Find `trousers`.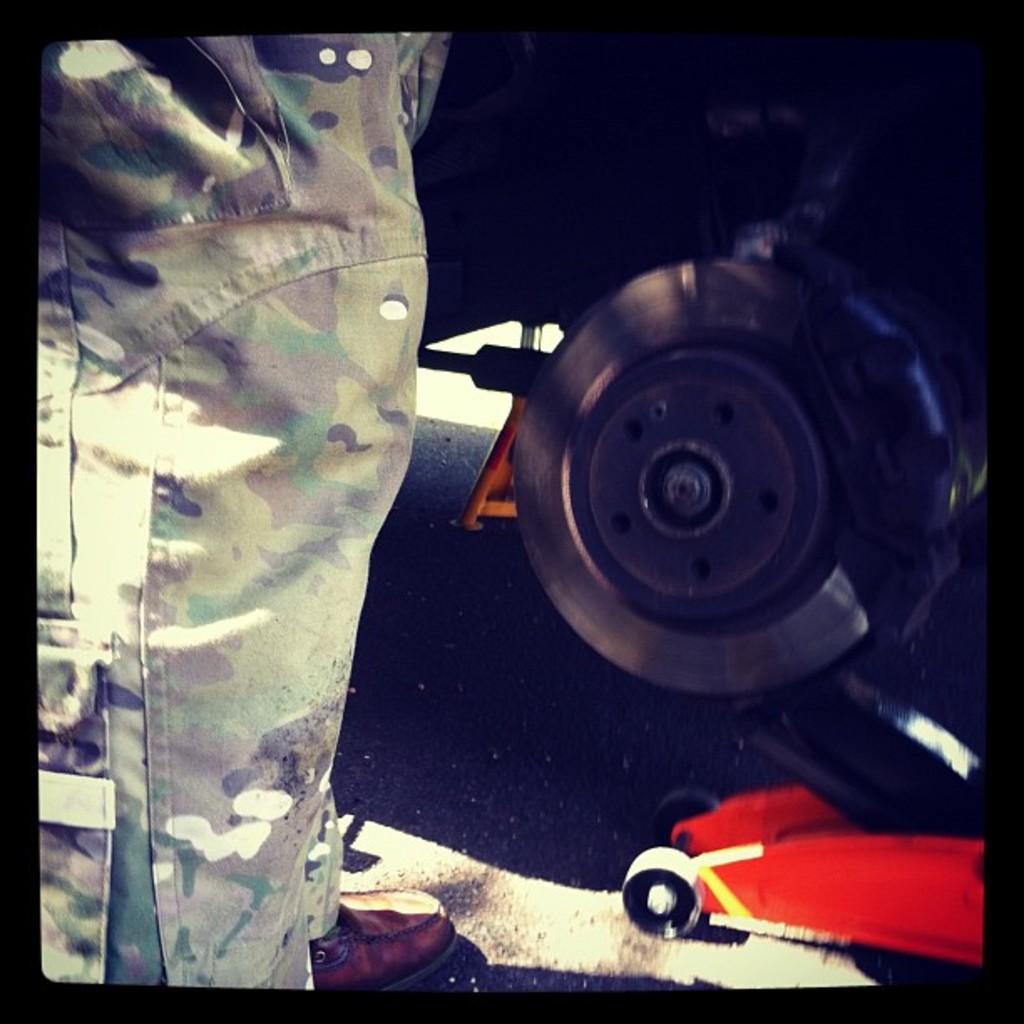
(x1=50, y1=104, x2=437, y2=930).
